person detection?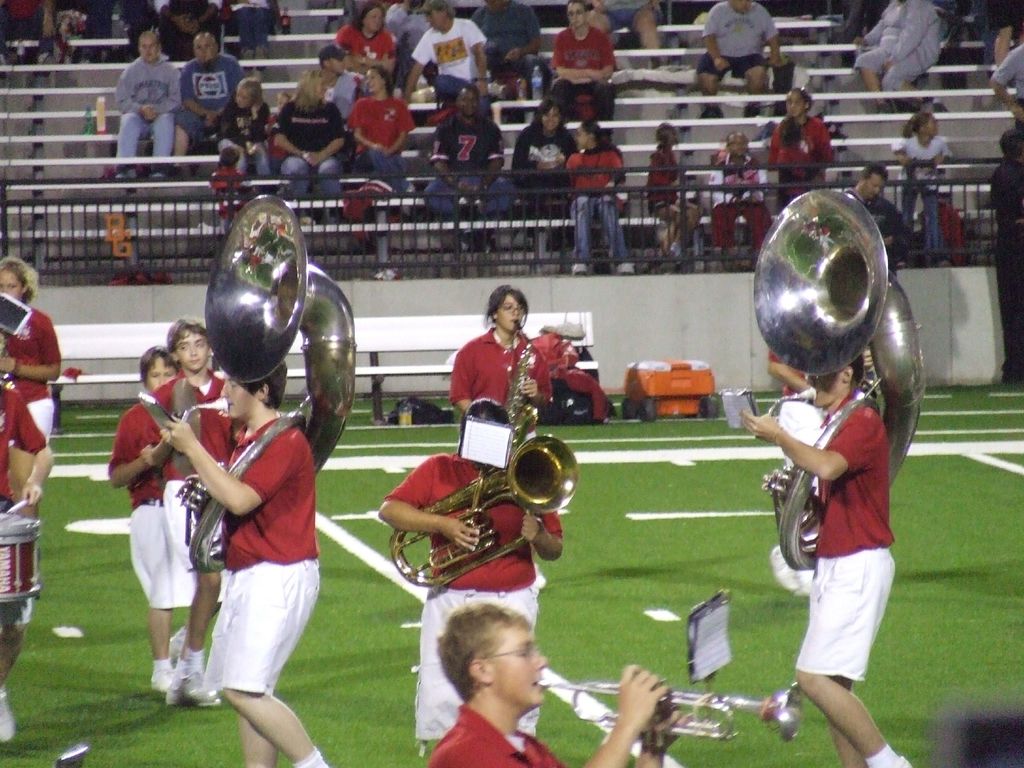
223,76,271,196
